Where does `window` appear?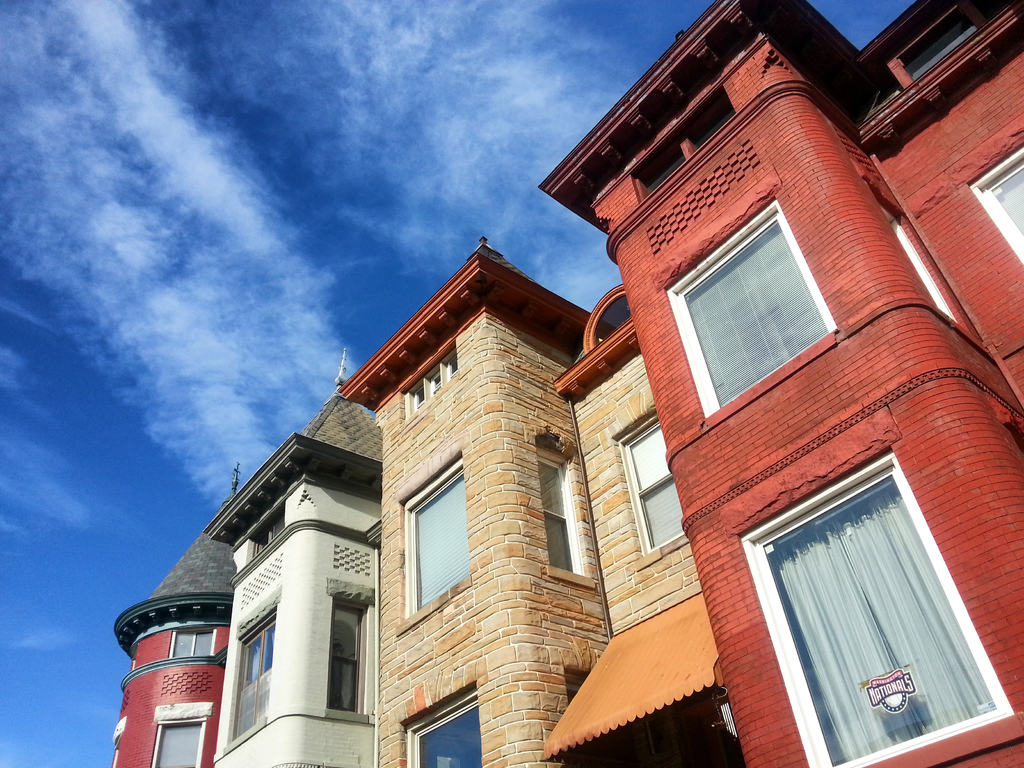
Appears at <bbox>390, 458, 470, 632</bbox>.
